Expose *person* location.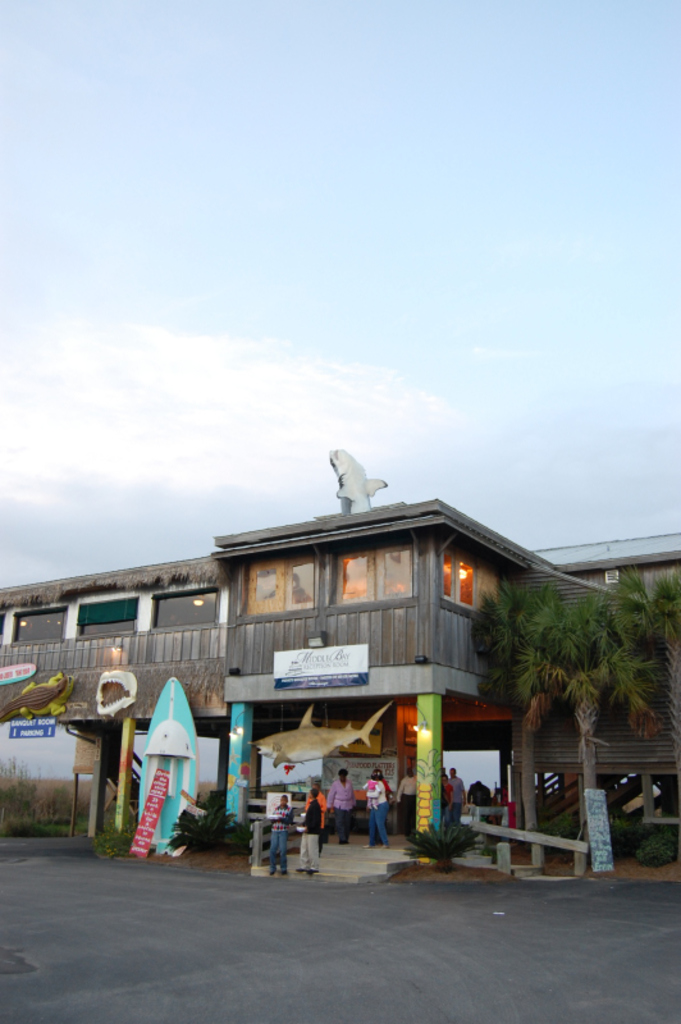
Exposed at x1=270 y1=792 x2=293 y2=877.
